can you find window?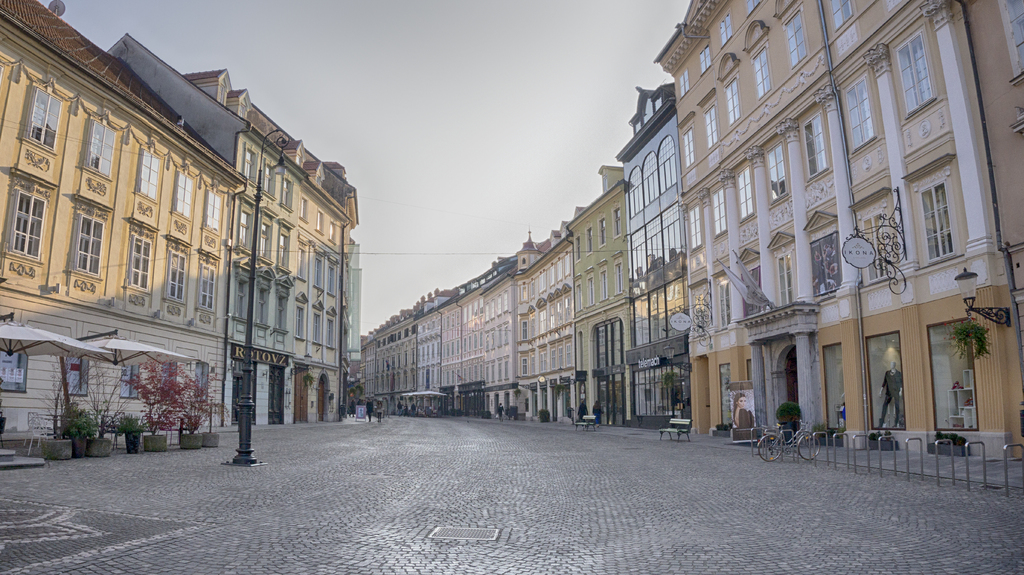
Yes, bounding box: [x1=740, y1=161, x2=755, y2=222].
